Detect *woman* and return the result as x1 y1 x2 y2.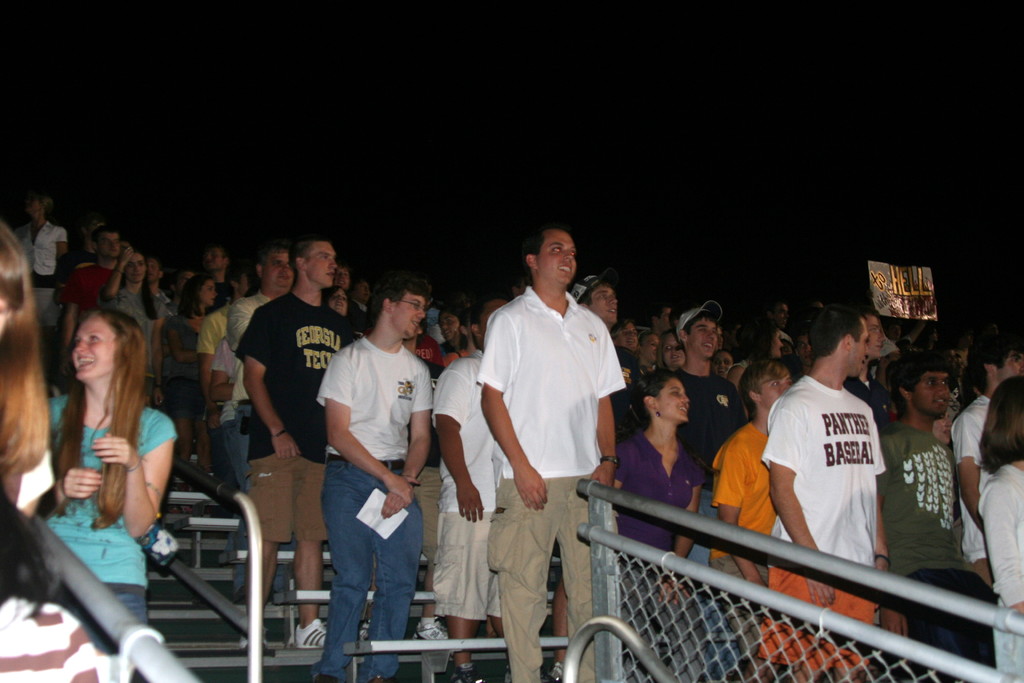
36 305 186 639.
